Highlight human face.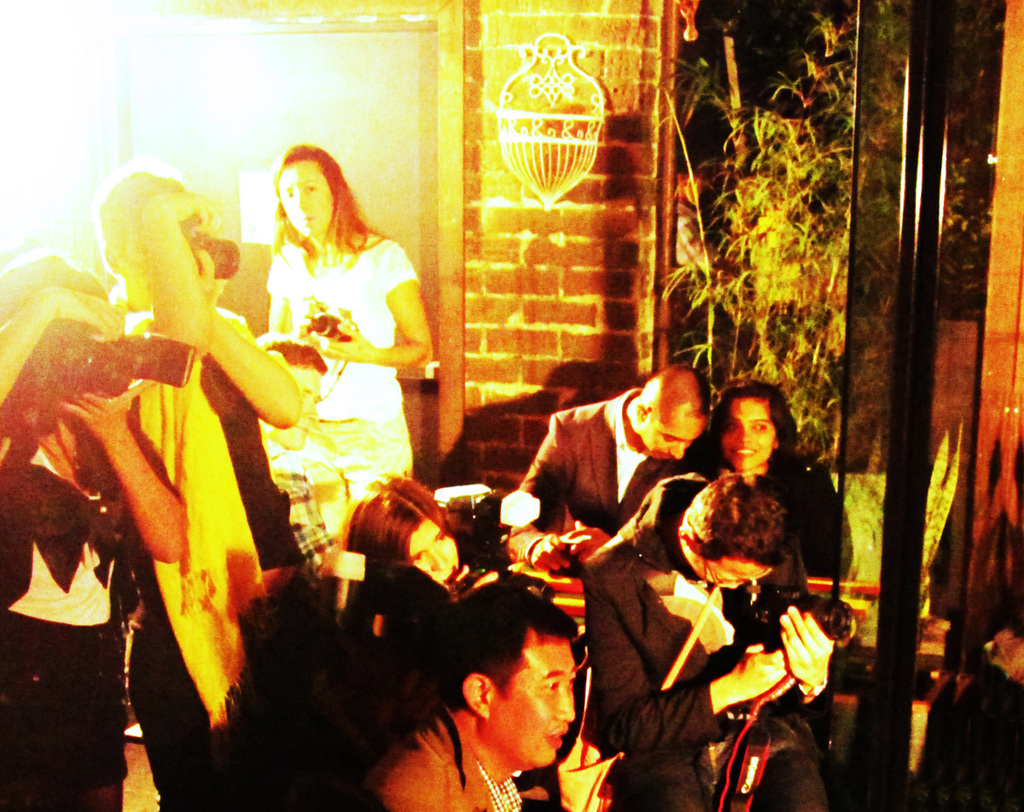
Highlighted region: select_region(726, 402, 777, 472).
